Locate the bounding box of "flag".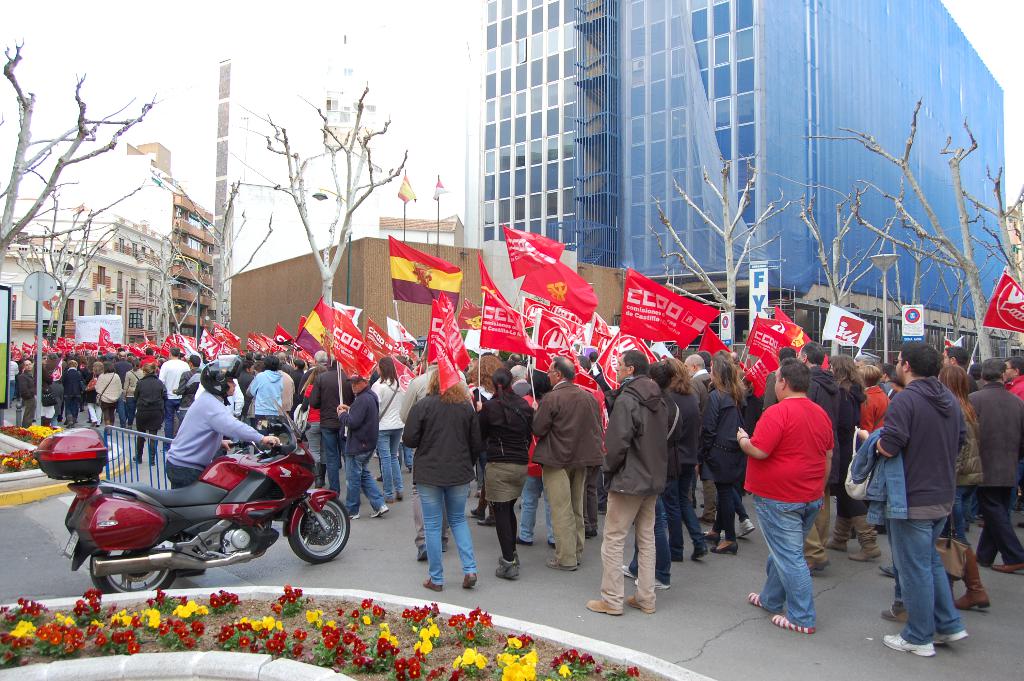
Bounding box: region(22, 346, 38, 356).
